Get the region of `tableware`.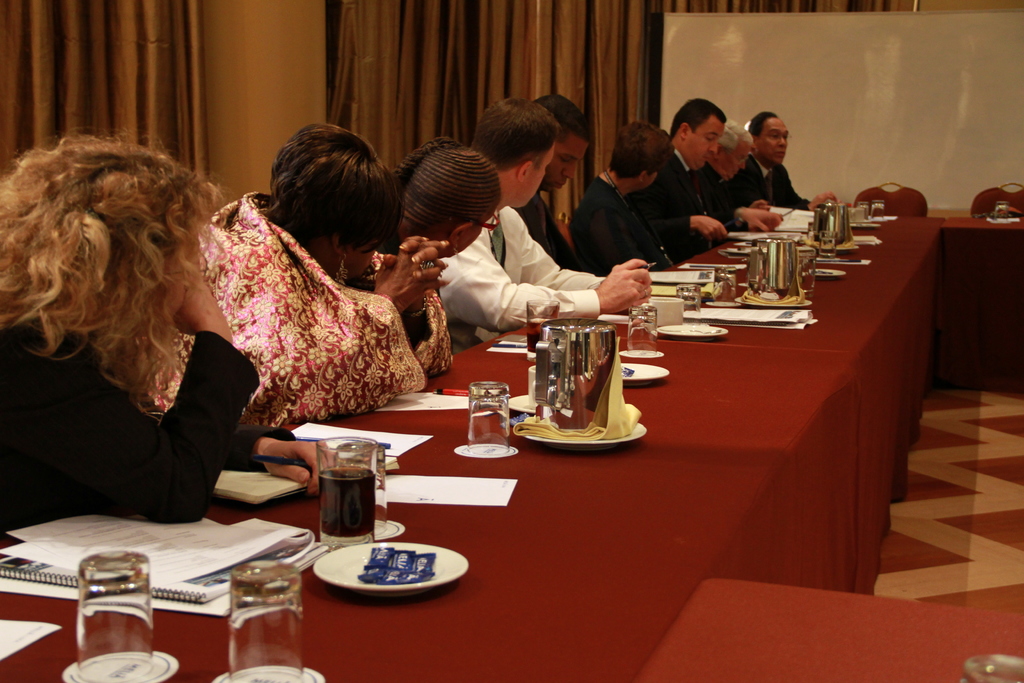
(left=70, top=546, right=147, bottom=682).
